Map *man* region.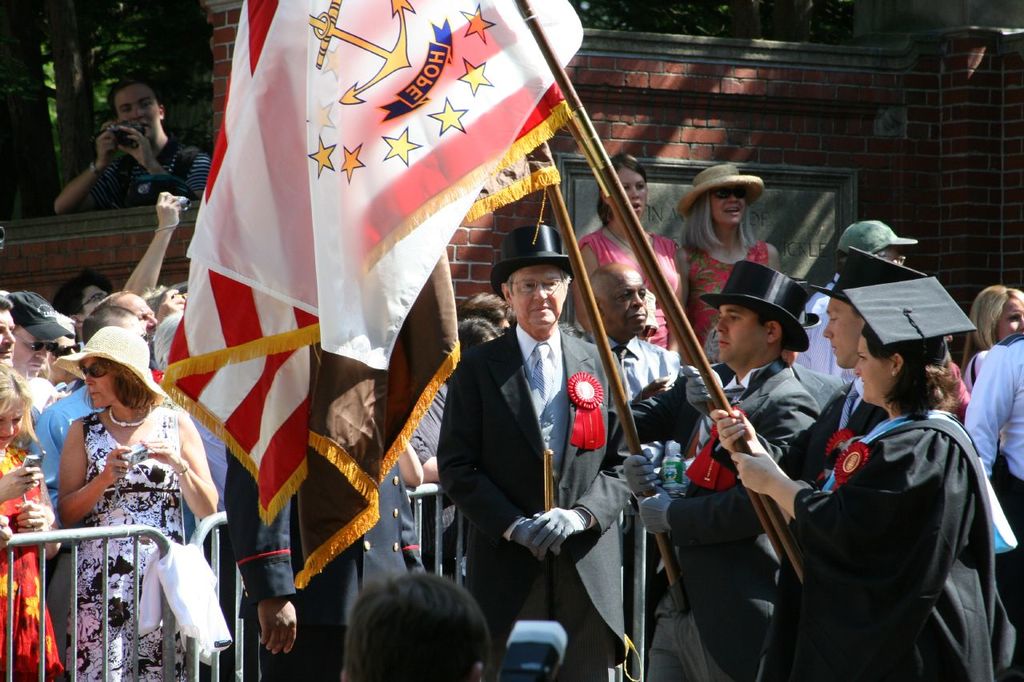
Mapped to 615/364/843/423.
